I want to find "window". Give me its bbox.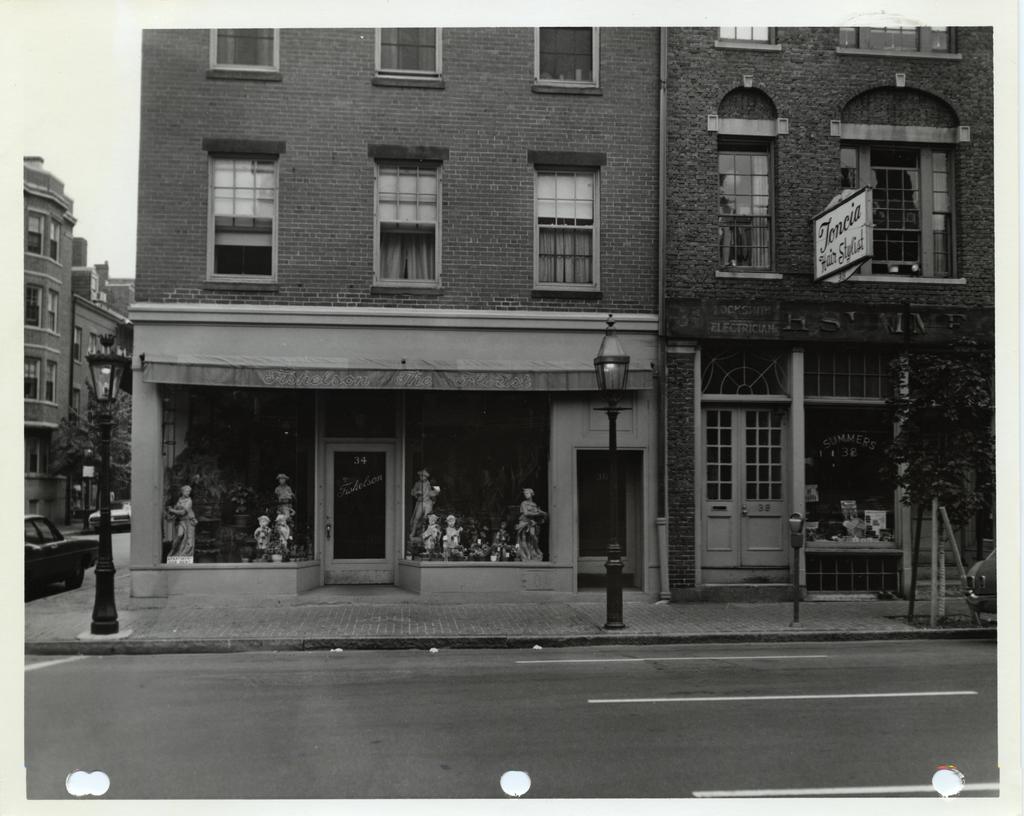
(26,284,57,335).
